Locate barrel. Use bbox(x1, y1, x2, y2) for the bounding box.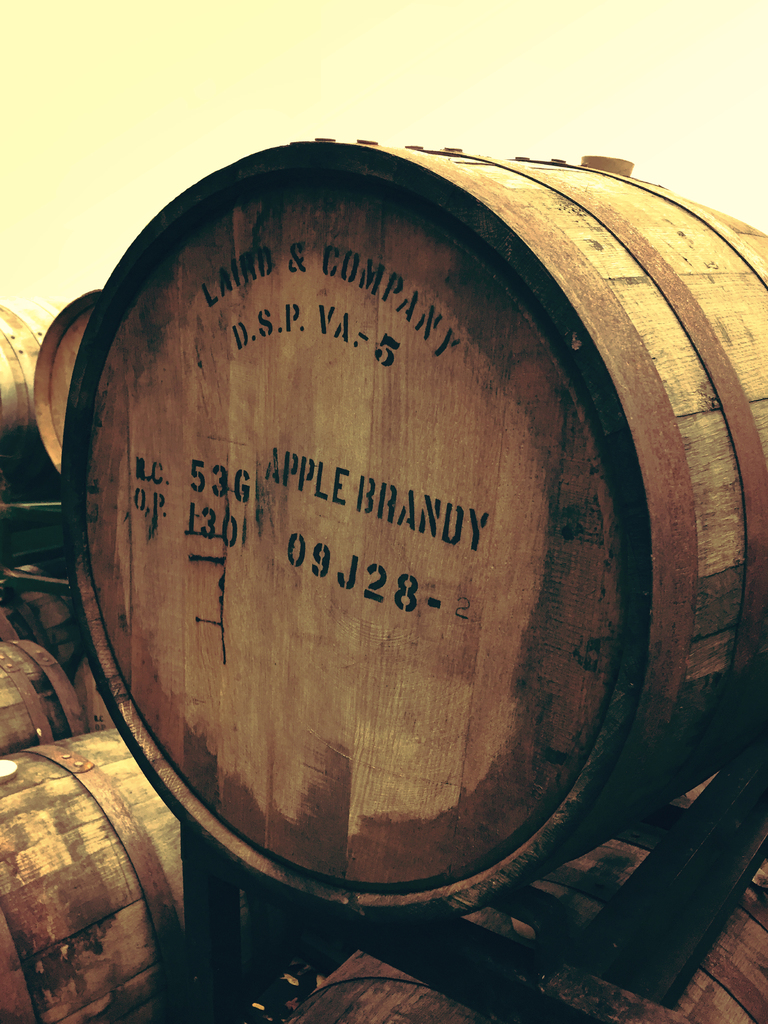
bbox(29, 292, 106, 472).
